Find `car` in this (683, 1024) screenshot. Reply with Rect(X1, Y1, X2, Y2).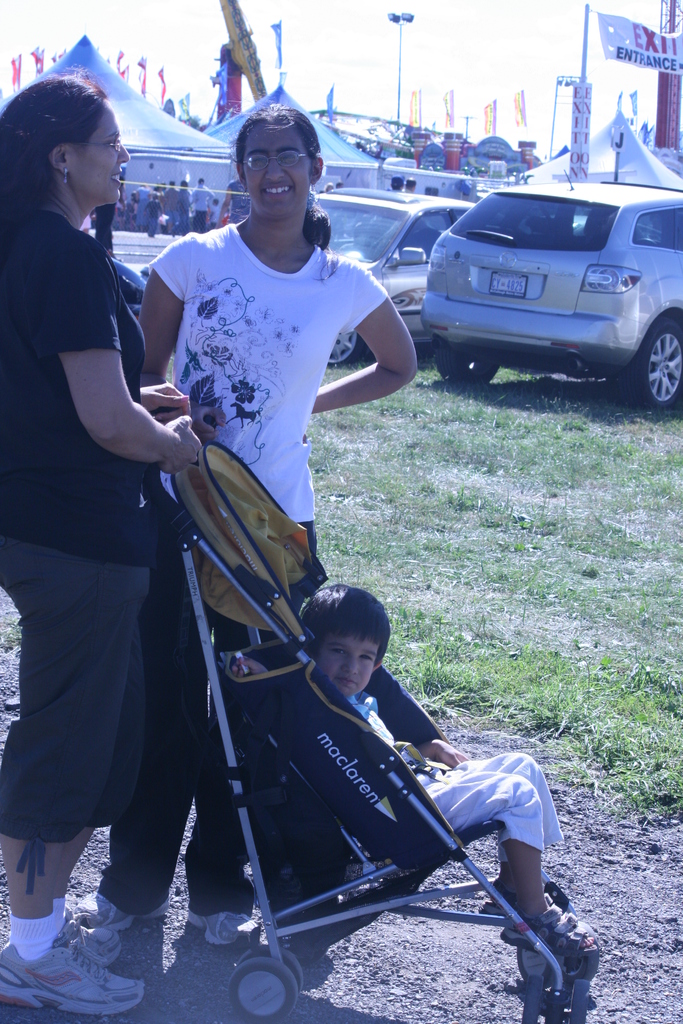
Rect(407, 158, 677, 388).
